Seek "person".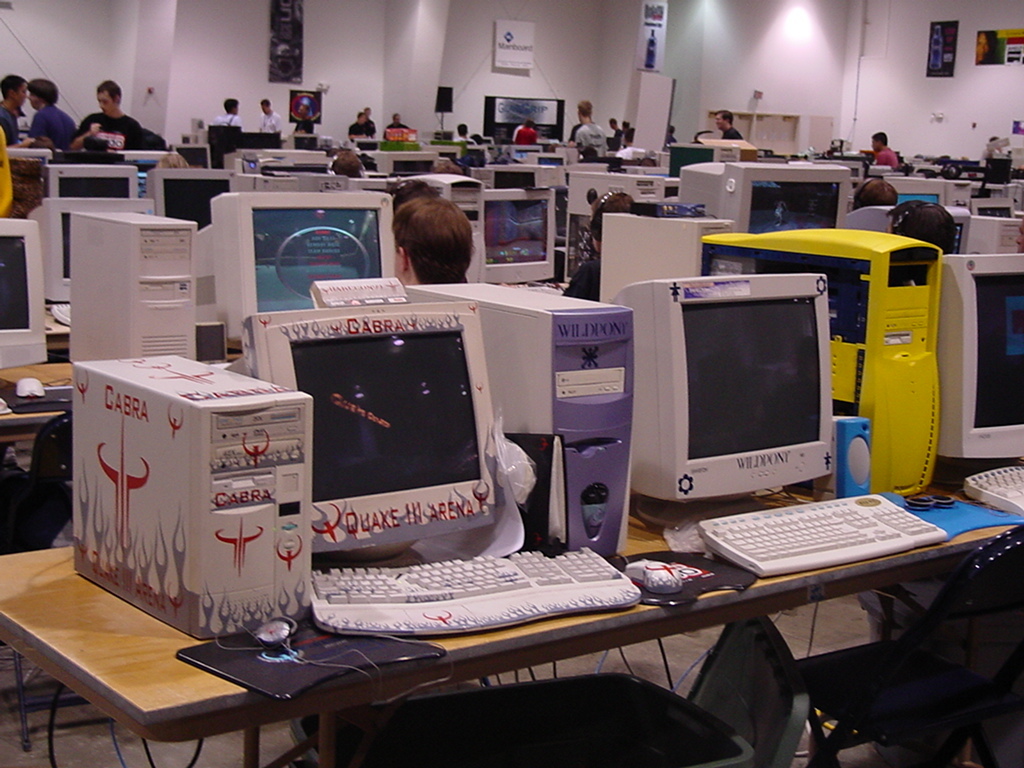
bbox=(863, 130, 898, 165).
